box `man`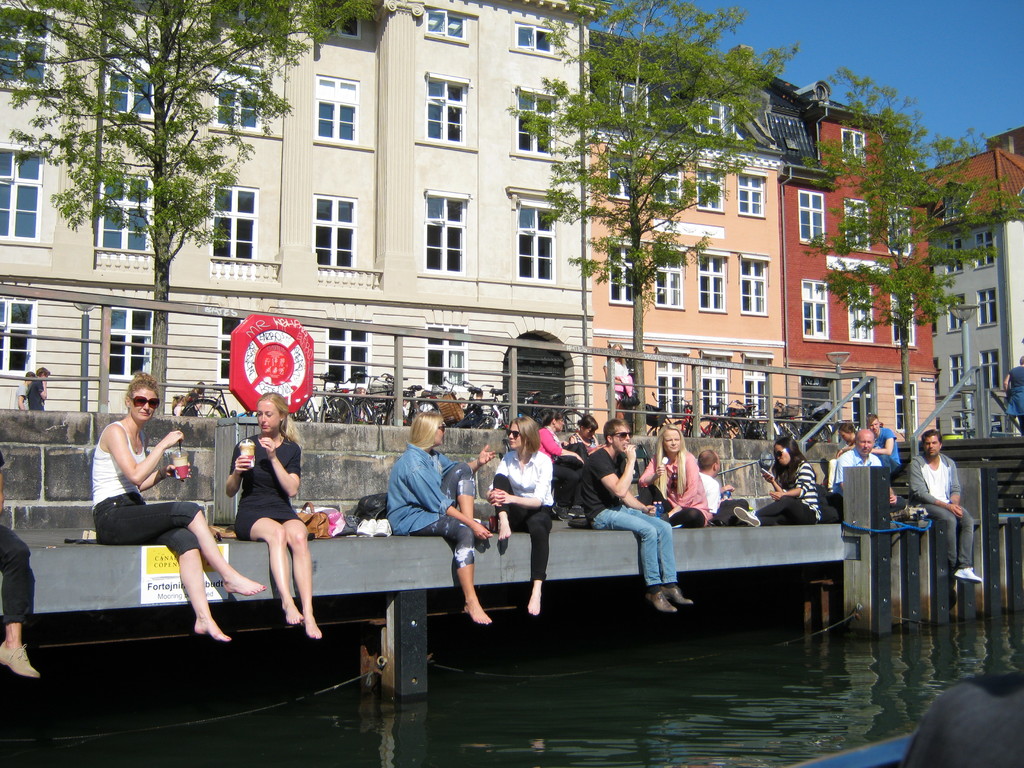
detection(13, 373, 35, 410)
